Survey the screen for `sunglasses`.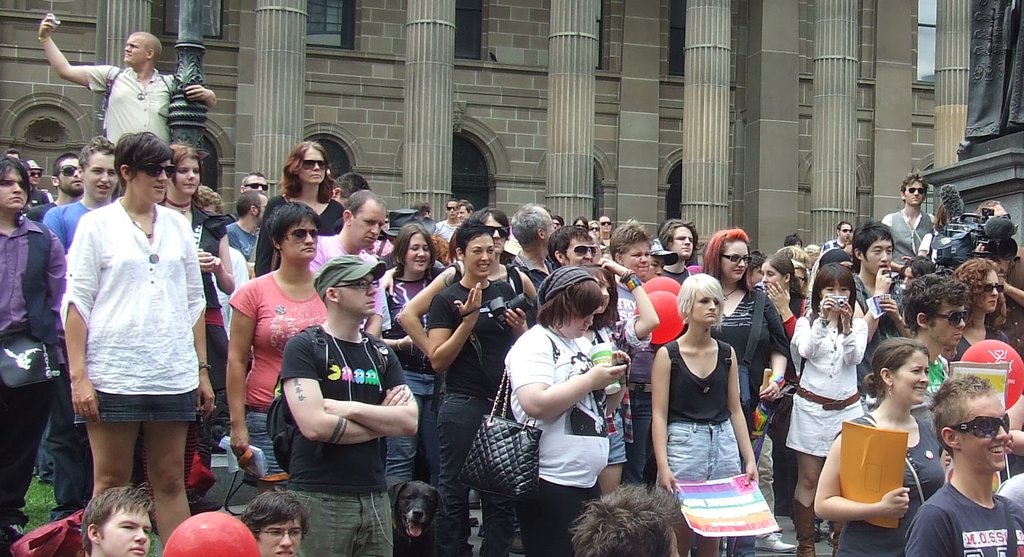
Survey found: bbox(284, 227, 318, 245).
